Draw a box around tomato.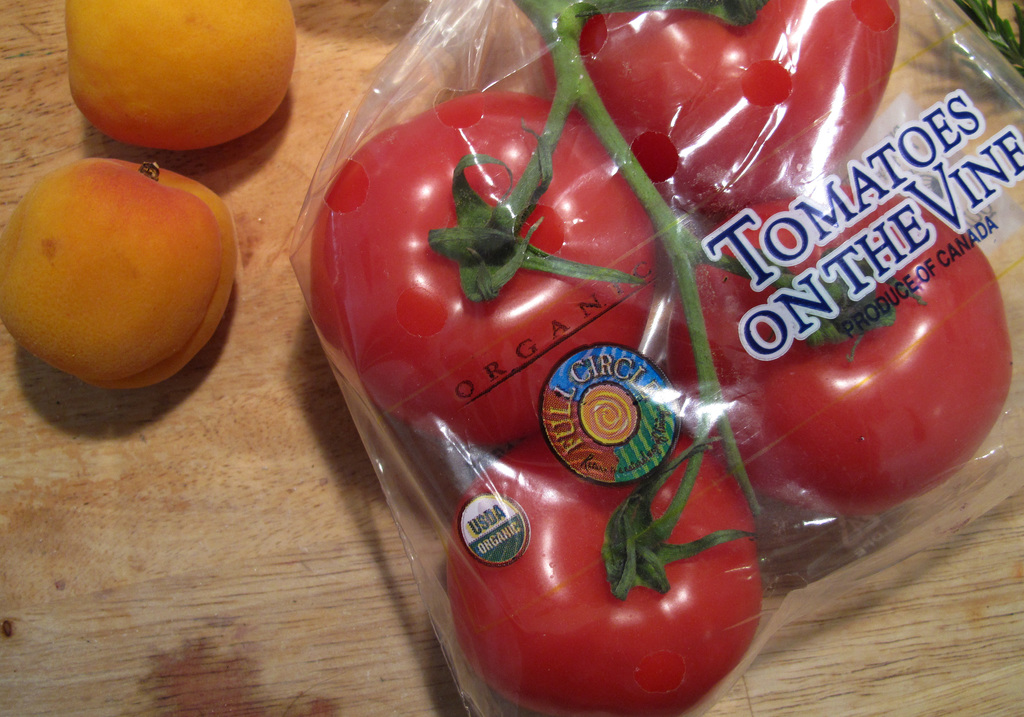
detection(312, 88, 656, 451).
